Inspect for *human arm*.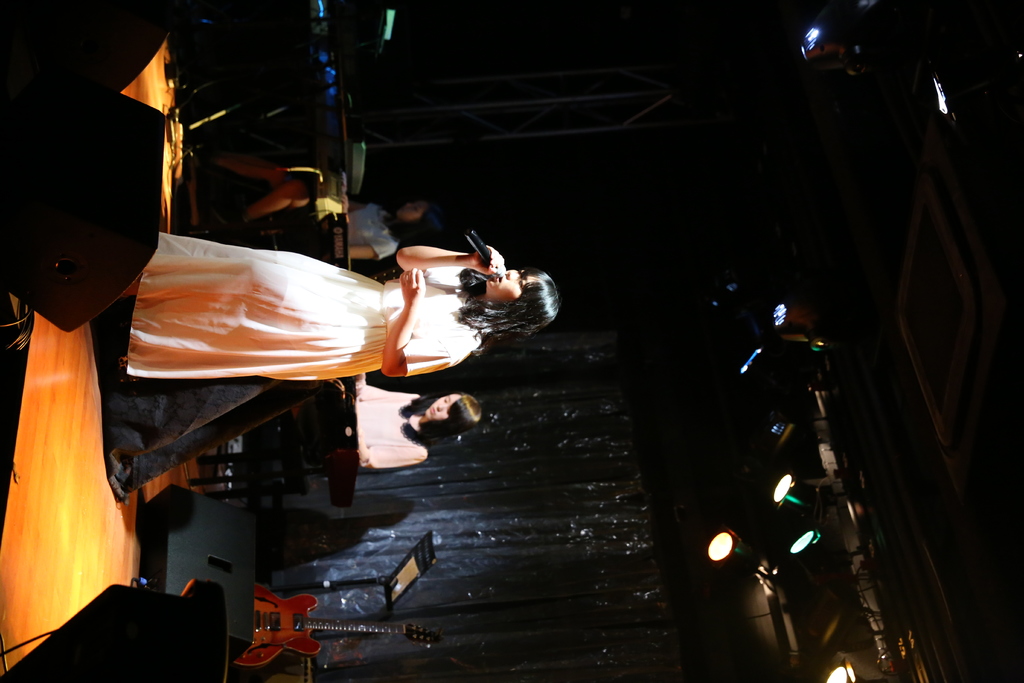
Inspection: Rect(351, 368, 417, 399).
